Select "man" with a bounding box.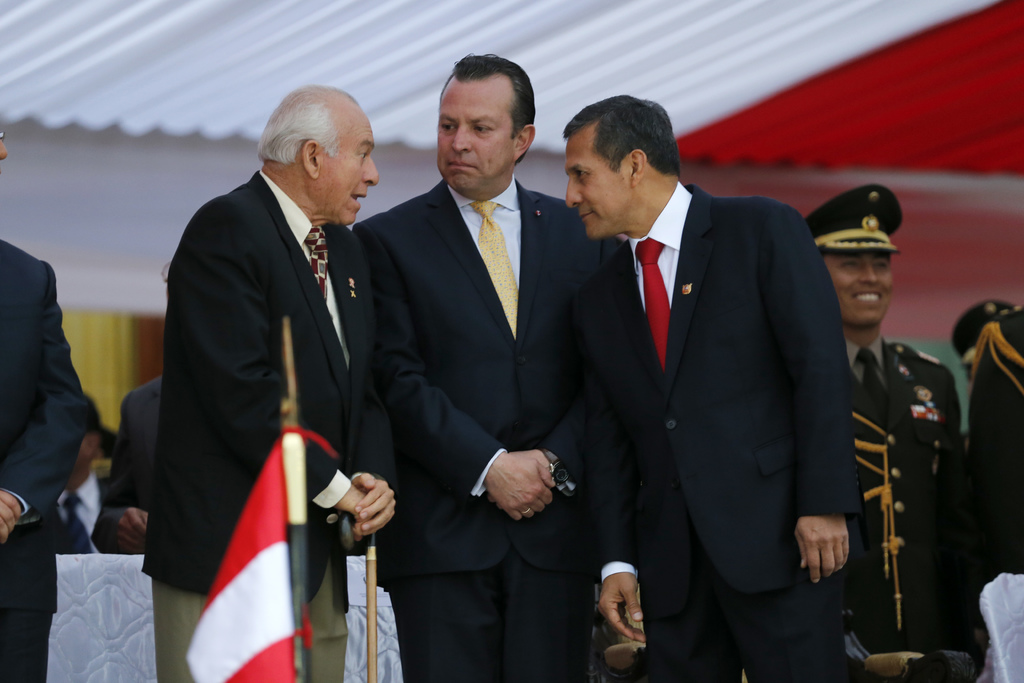
[left=145, top=81, right=401, bottom=682].
